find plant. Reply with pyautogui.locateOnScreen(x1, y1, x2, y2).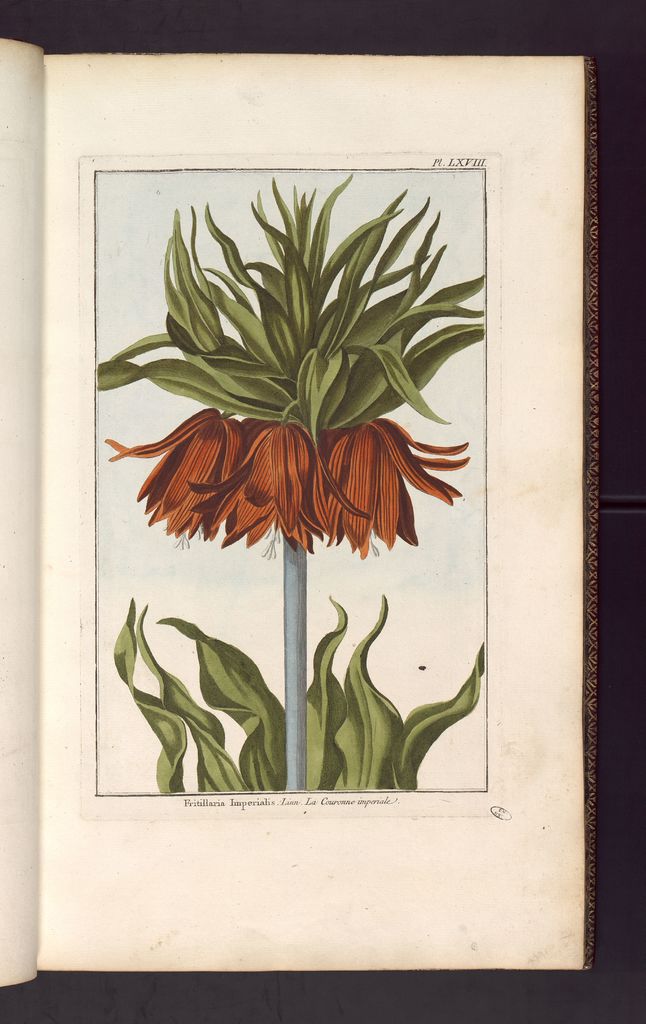
pyautogui.locateOnScreen(95, 169, 486, 792).
